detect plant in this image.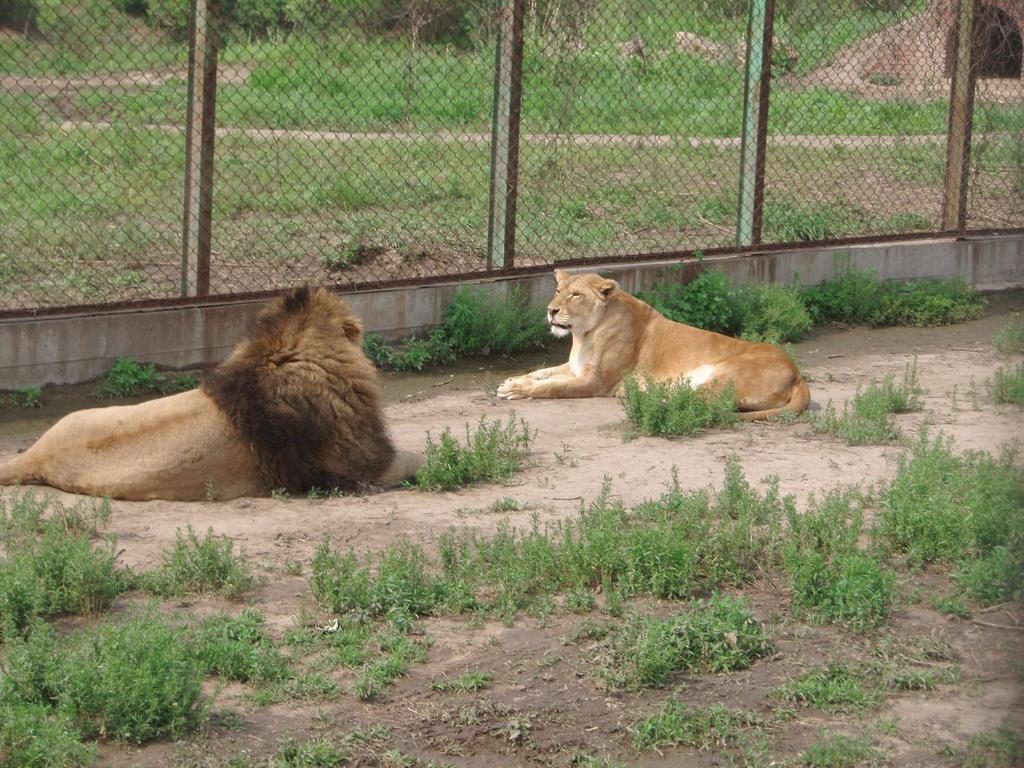
Detection: bbox=[808, 264, 984, 330].
